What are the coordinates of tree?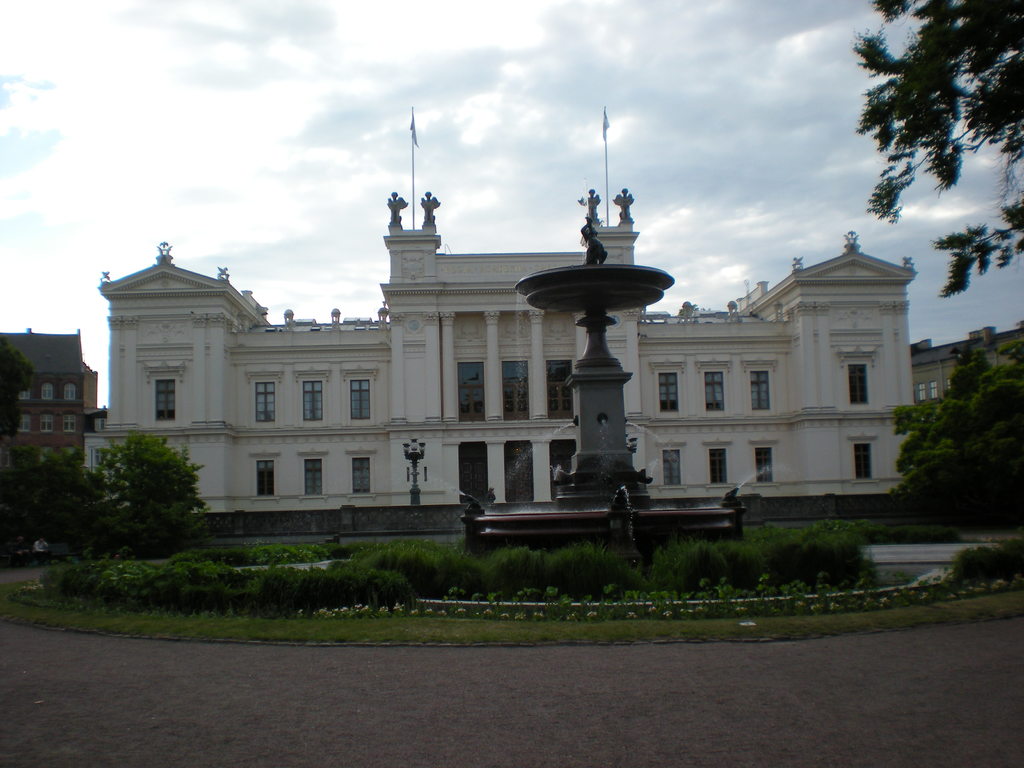
left=851, top=0, right=1023, bottom=303.
